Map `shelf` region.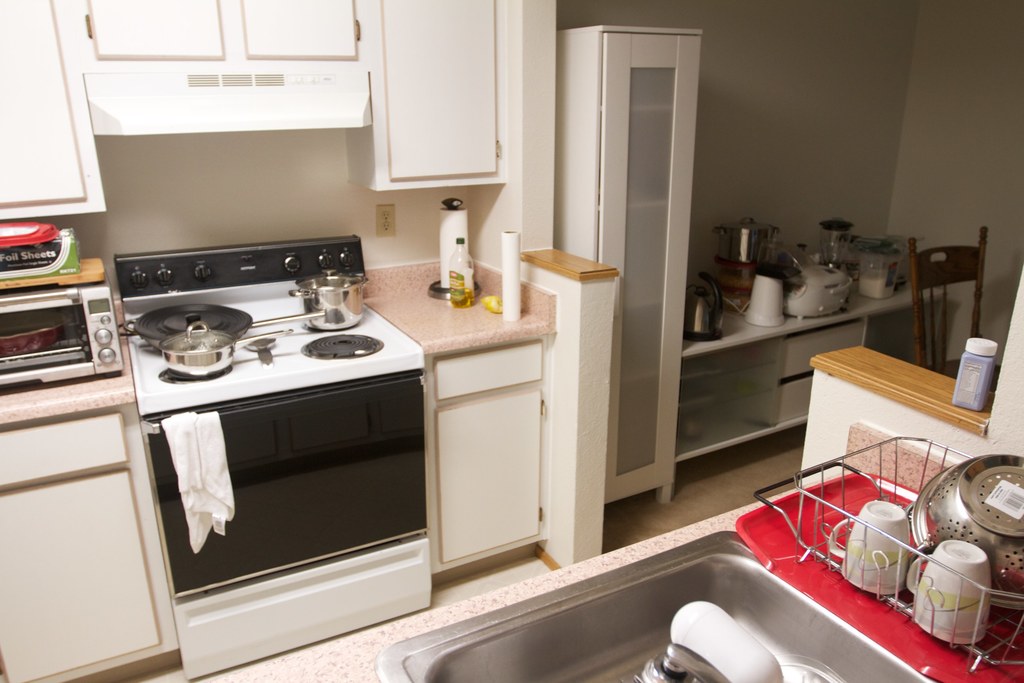
Mapped to rect(619, 300, 662, 386).
